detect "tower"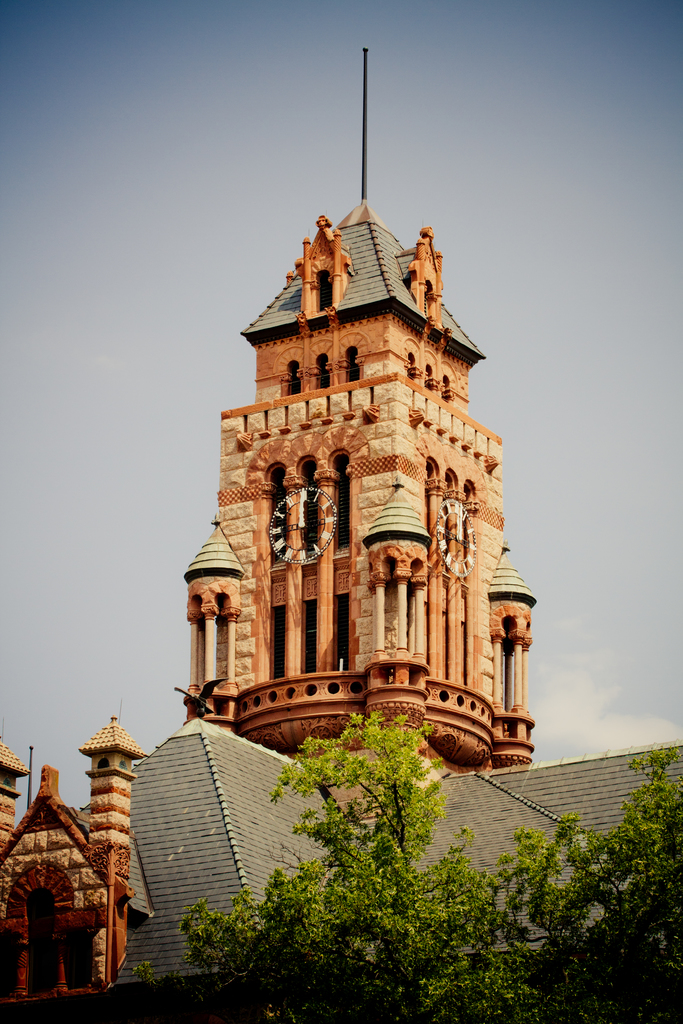
bbox=[170, 141, 523, 788]
